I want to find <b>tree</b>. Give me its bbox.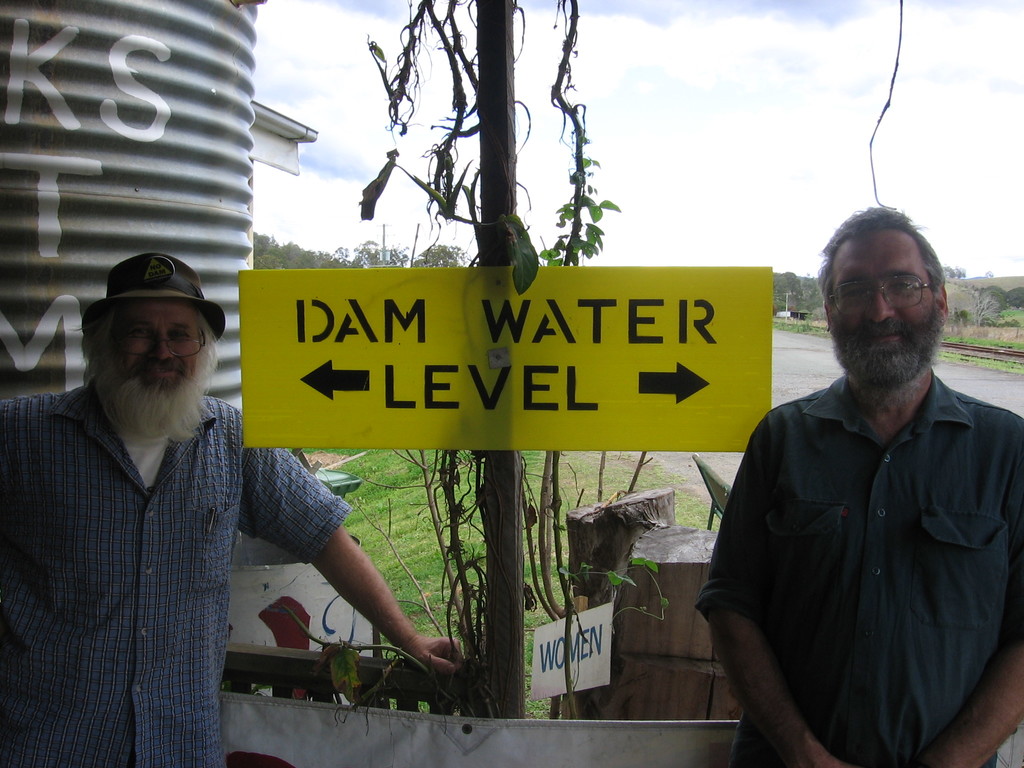
340/0/620/728.
